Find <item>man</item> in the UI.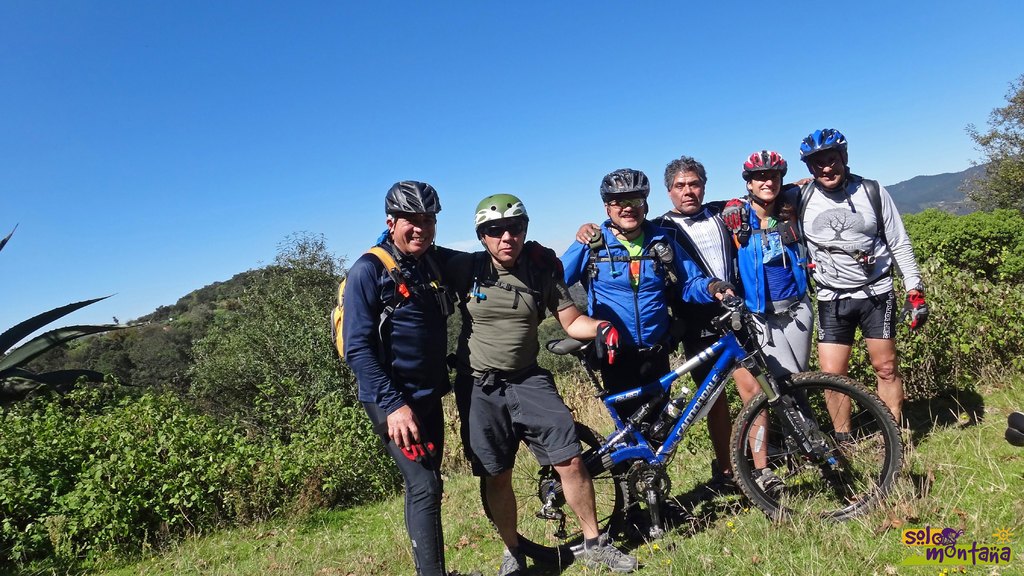
UI element at [572,157,810,492].
